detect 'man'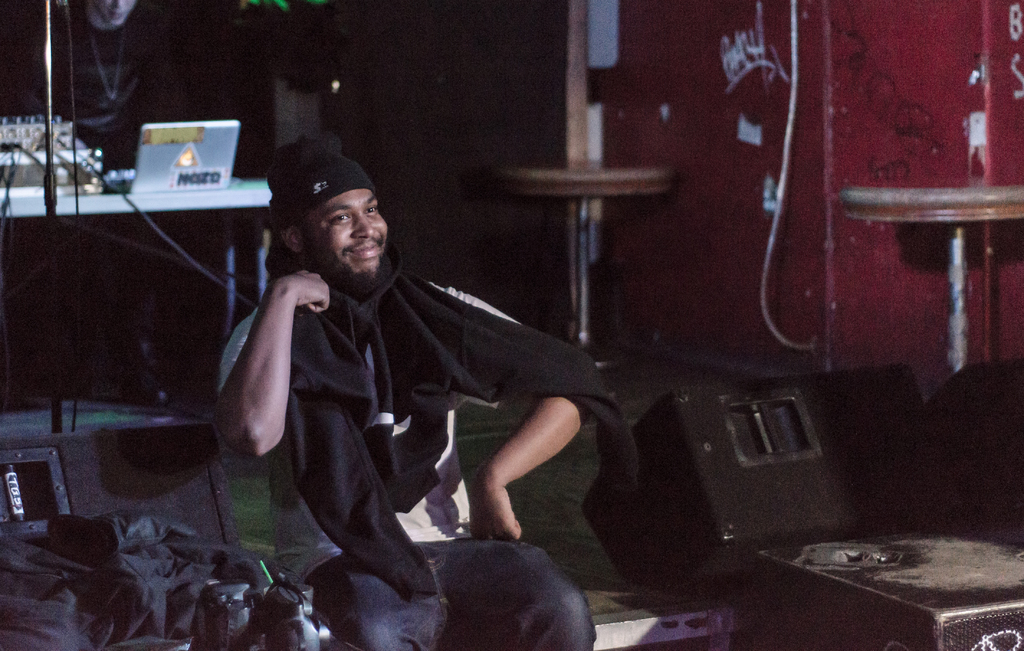
locate(212, 131, 654, 628)
